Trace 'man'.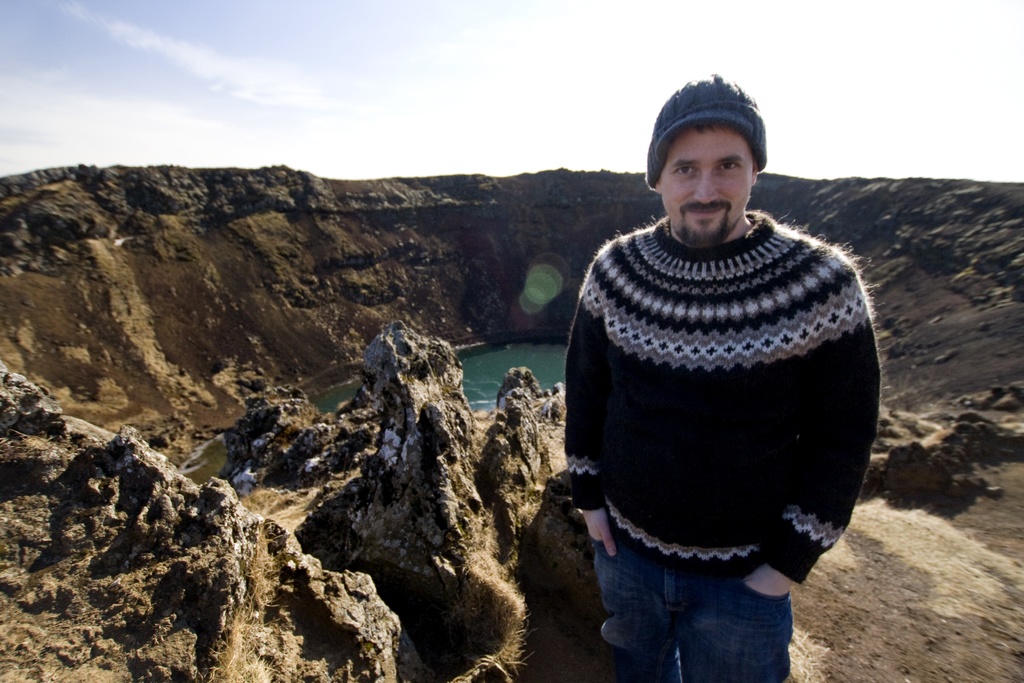
Traced to x1=563 y1=68 x2=882 y2=682.
